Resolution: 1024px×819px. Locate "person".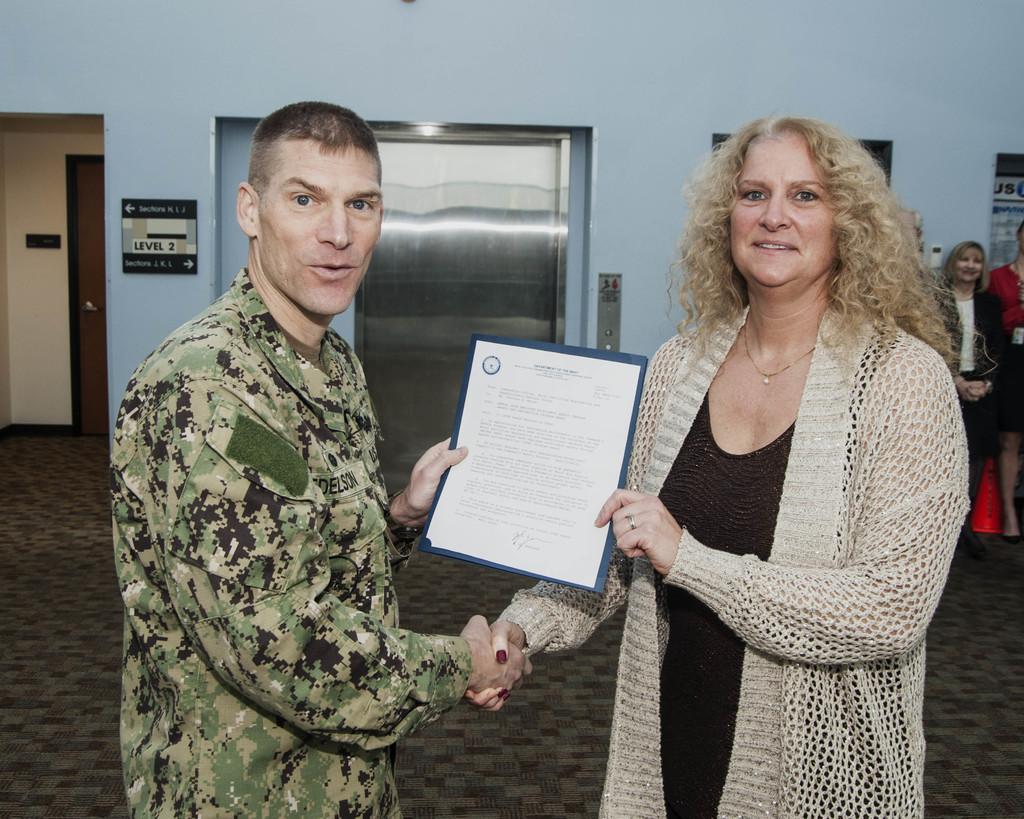
BBox(988, 218, 1023, 543).
